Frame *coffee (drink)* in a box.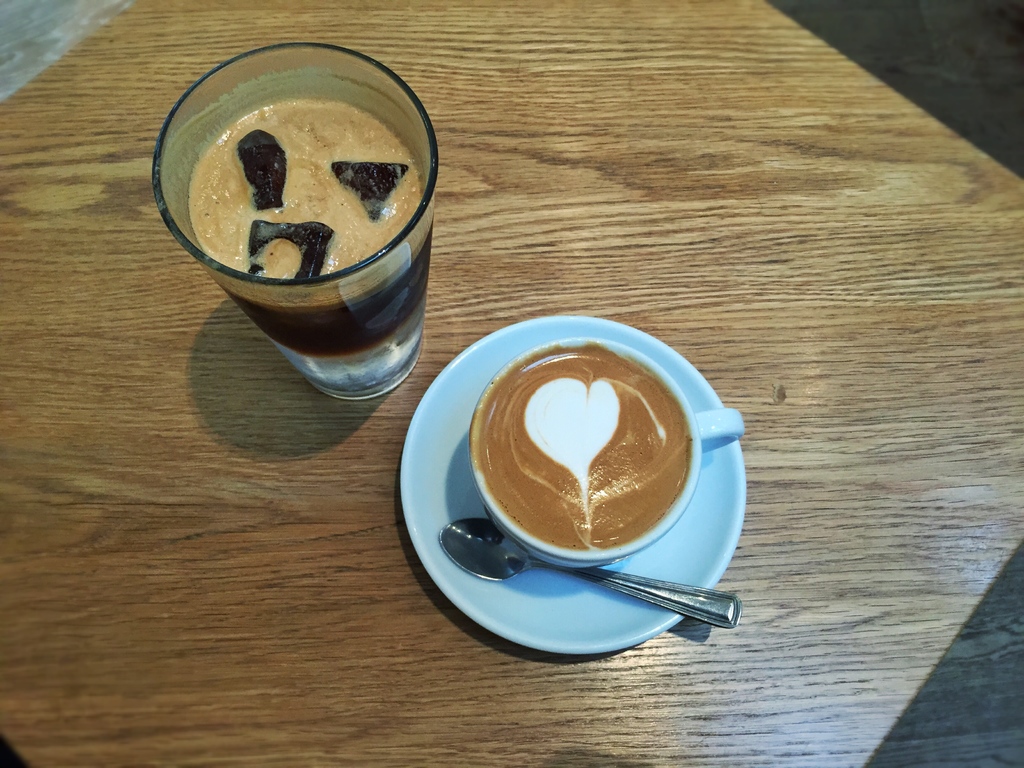
left=188, top=95, right=413, bottom=360.
